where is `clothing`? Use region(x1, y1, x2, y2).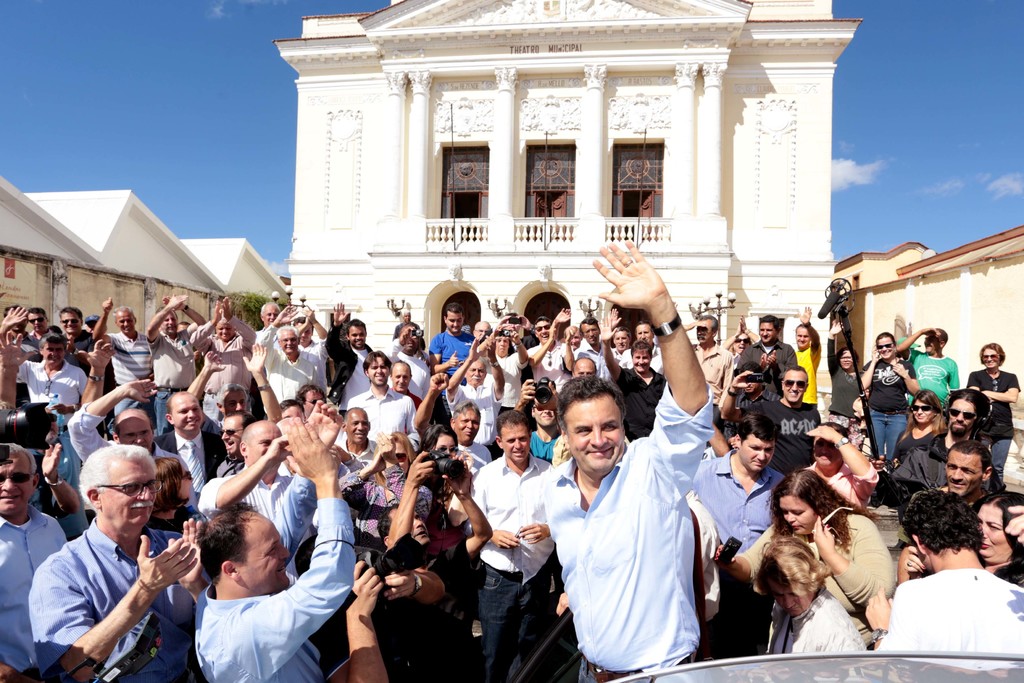
region(422, 531, 465, 561).
